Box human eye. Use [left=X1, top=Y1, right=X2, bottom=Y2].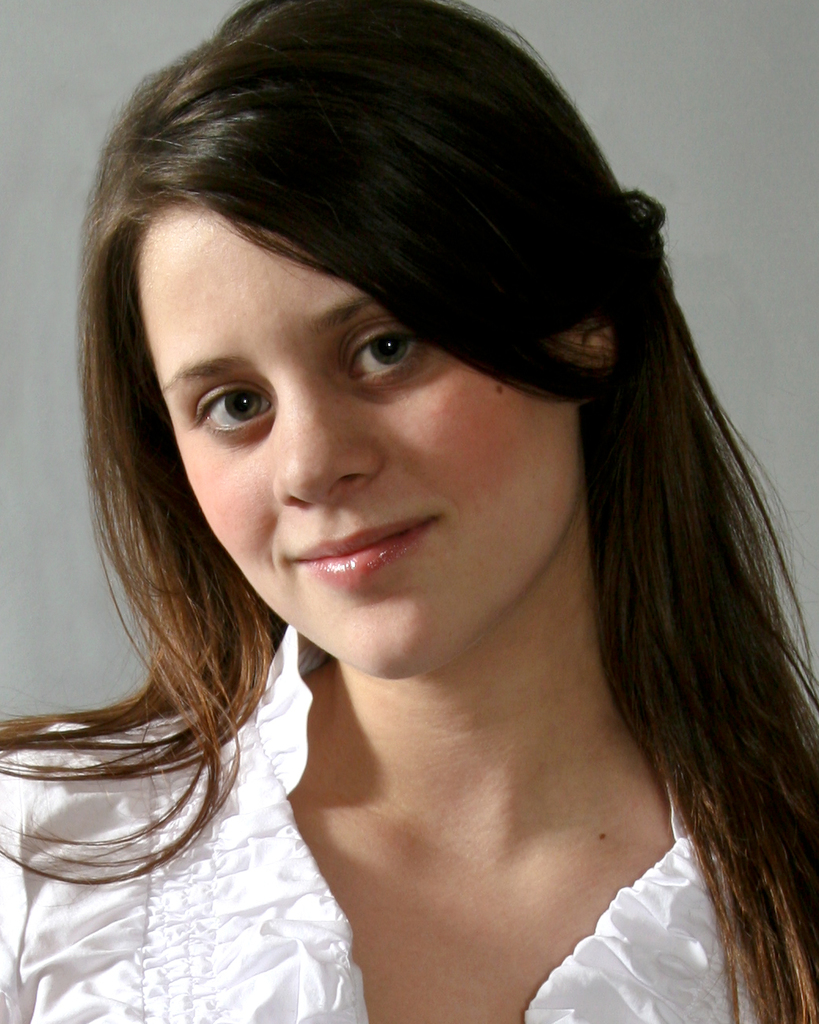
[left=171, top=358, right=274, bottom=438].
